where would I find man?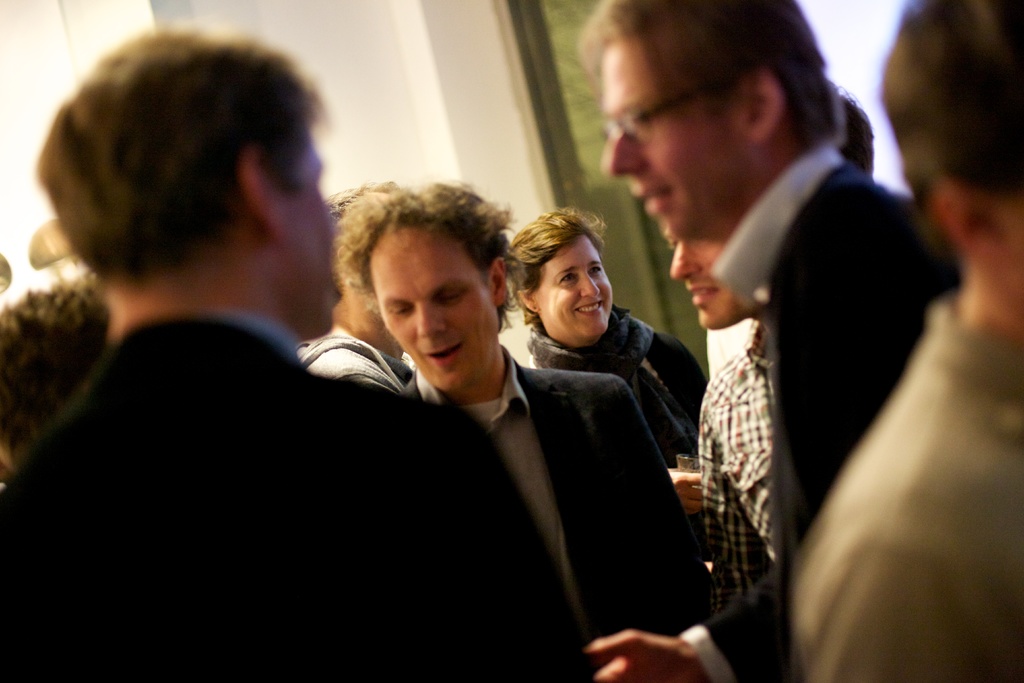
At rect(567, 0, 964, 682).
